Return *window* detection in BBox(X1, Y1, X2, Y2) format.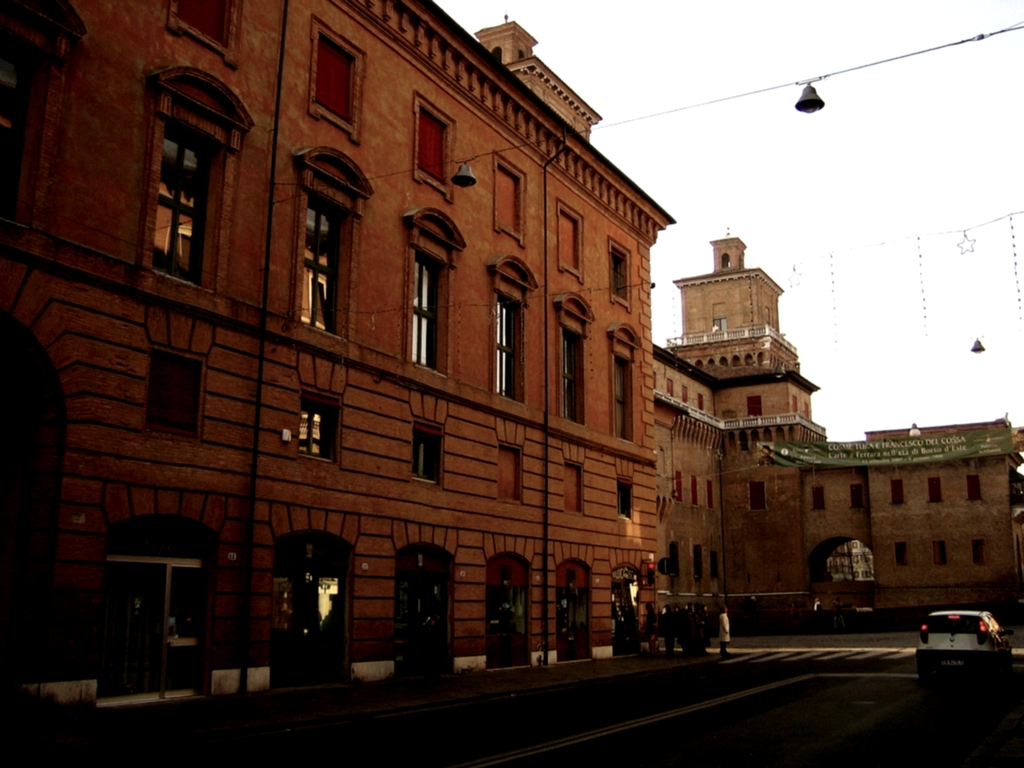
BBox(167, 0, 246, 69).
